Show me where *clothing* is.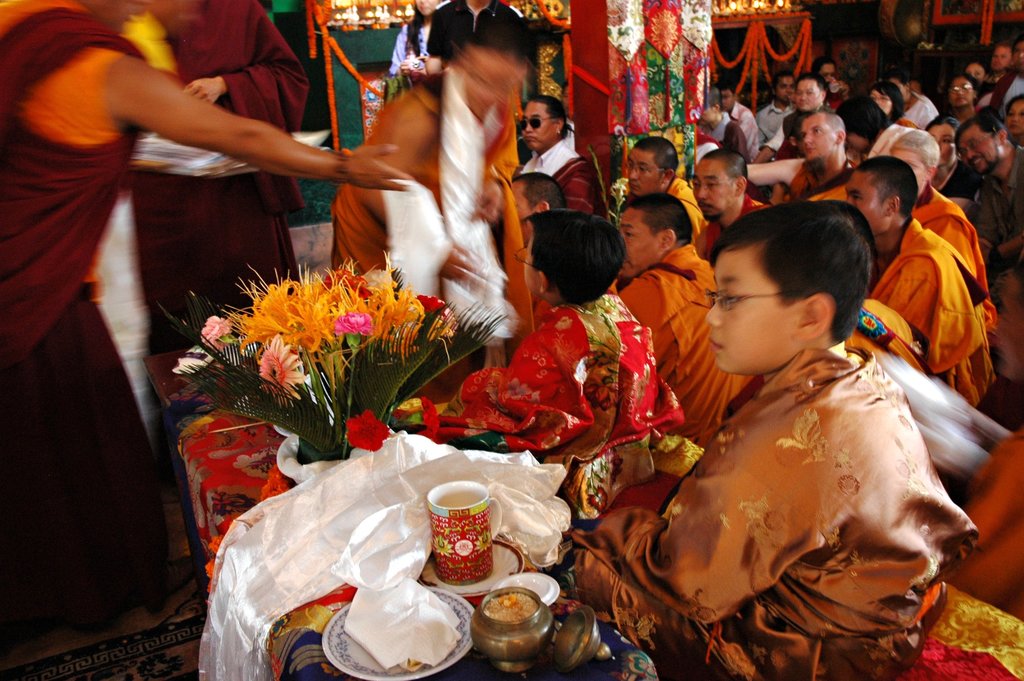
*clothing* is at pyautogui.locateOnScreen(0, 0, 170, 637).
